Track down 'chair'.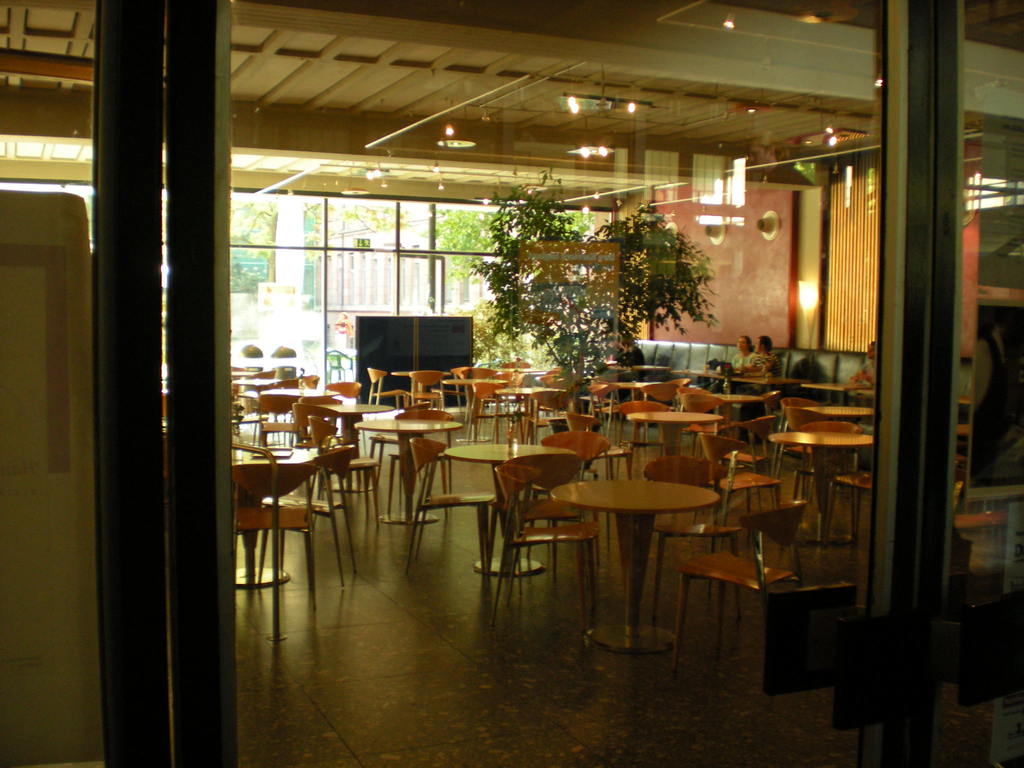
Tracked to [477, 382, 520, 444].
